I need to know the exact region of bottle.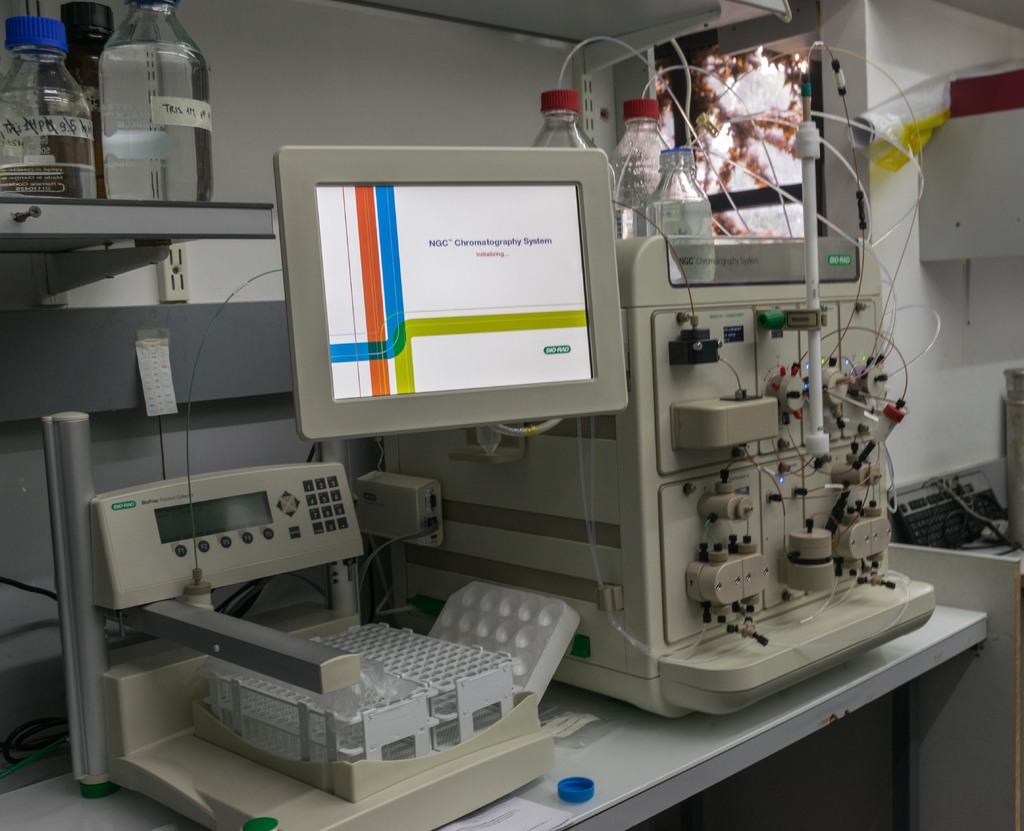
Region: bbox=[0, 12, 100, 198].
